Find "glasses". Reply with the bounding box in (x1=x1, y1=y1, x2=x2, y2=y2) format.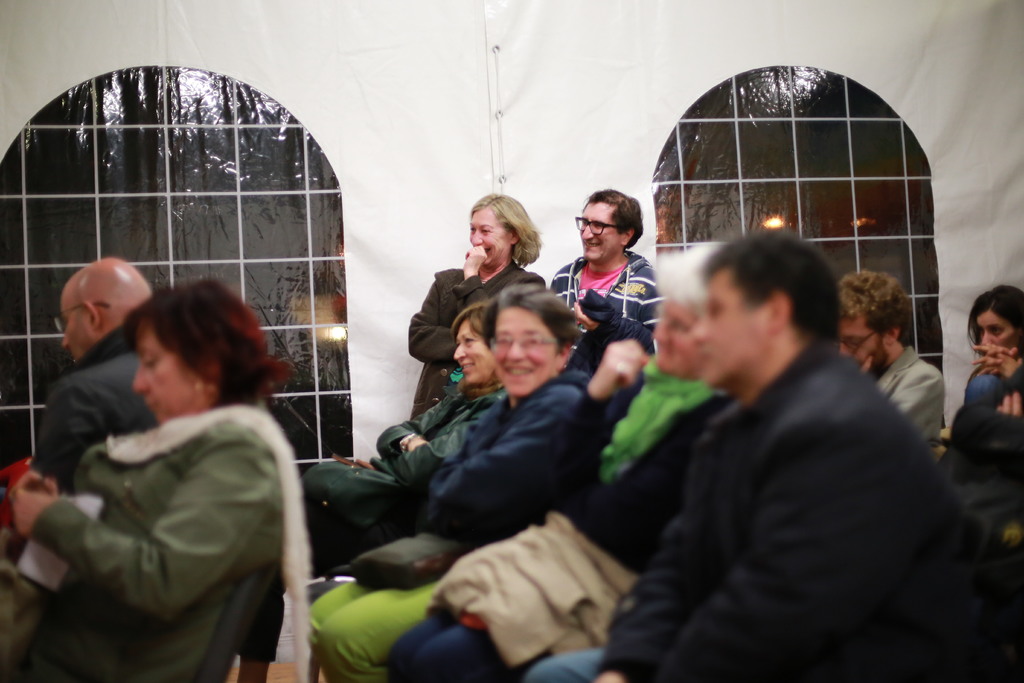
(x1=573, y1=219, x2=626, y2=238).
